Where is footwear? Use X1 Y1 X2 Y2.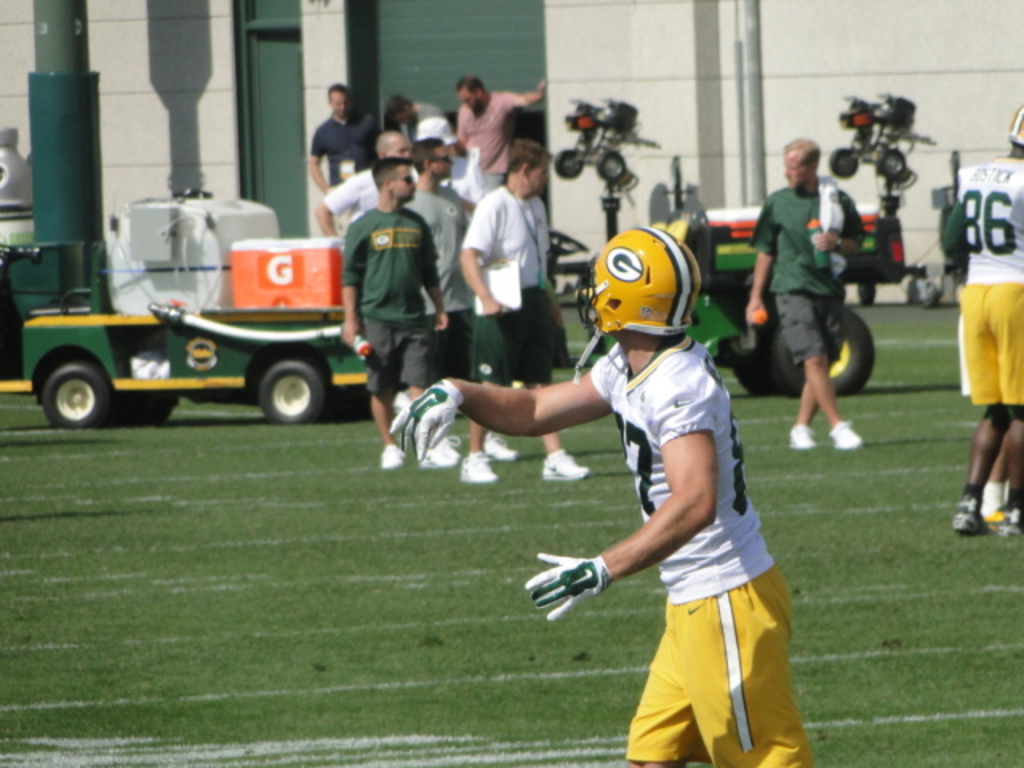
954 506 982 539.
